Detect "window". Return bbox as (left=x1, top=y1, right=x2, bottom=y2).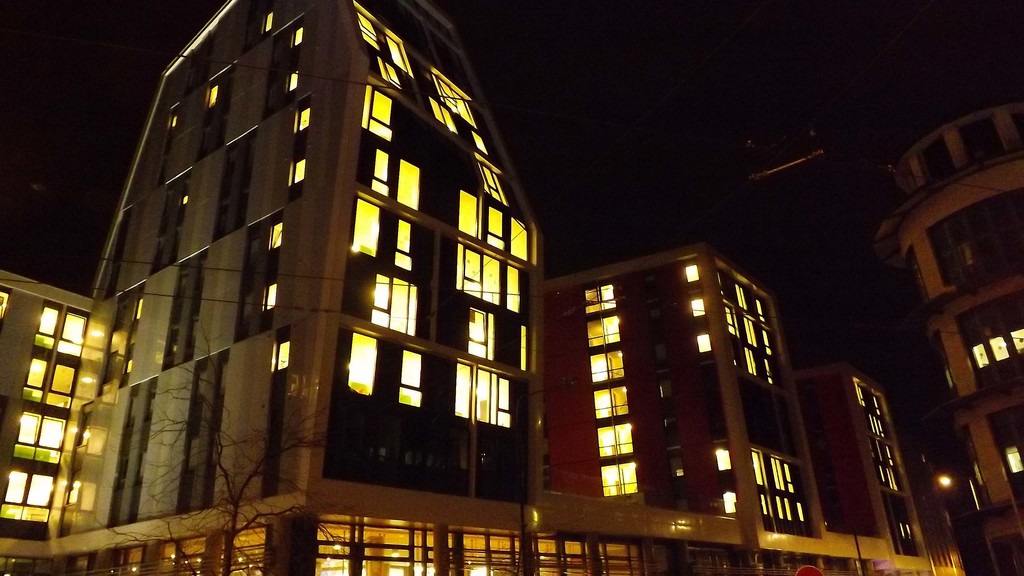
(left=289, top=70, right=300, bottom=88).
